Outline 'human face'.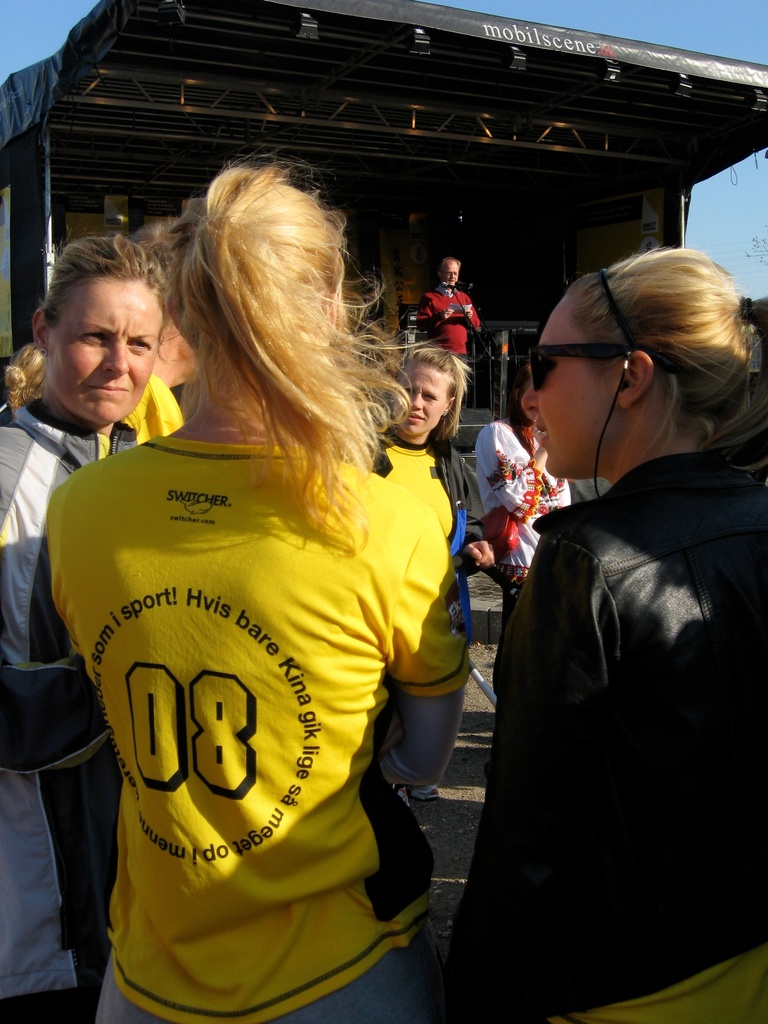
Outline: bbox=[522, 294, 616, 478].
